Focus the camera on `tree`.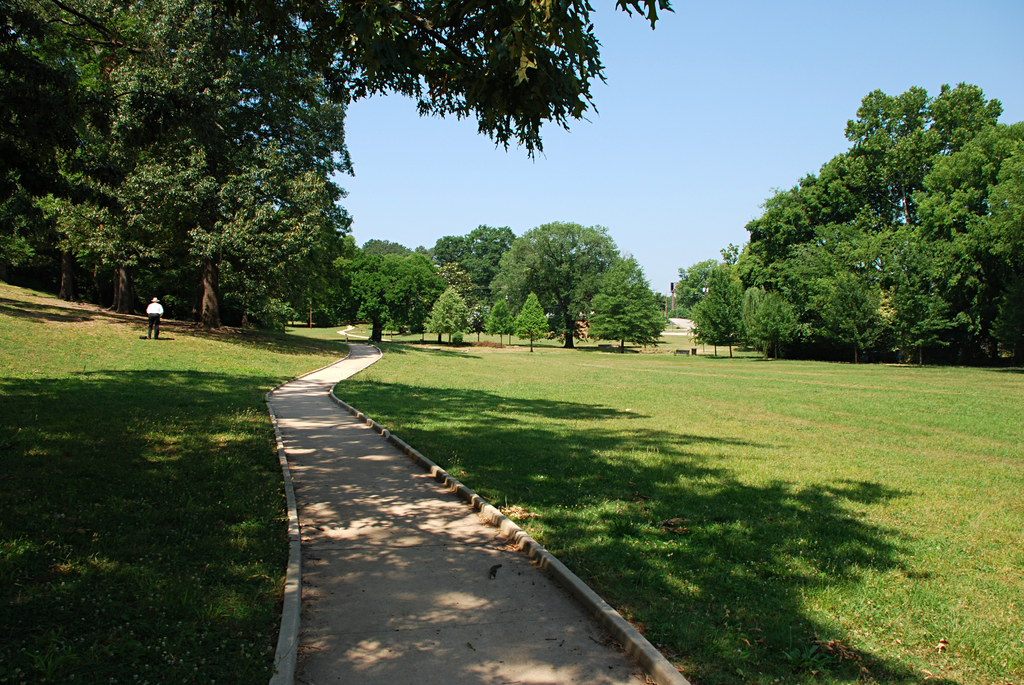
Focus region: bbox=[582, 249, 671, 352].
